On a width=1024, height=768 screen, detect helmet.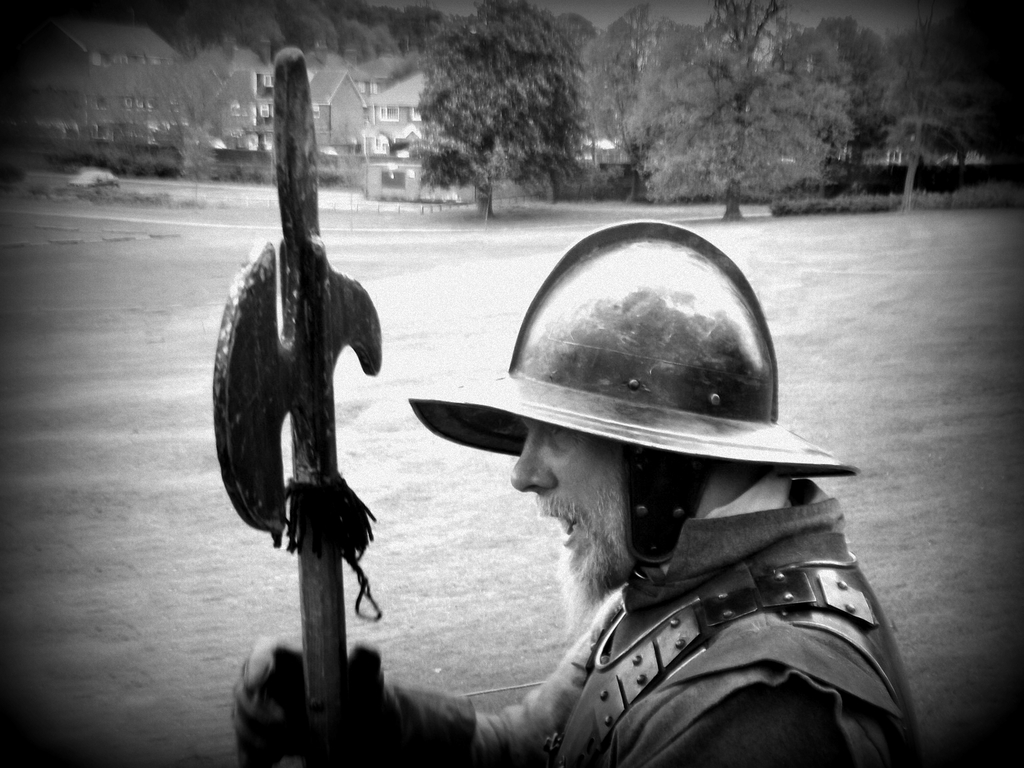
BBox(454, 249, 831, 571).
